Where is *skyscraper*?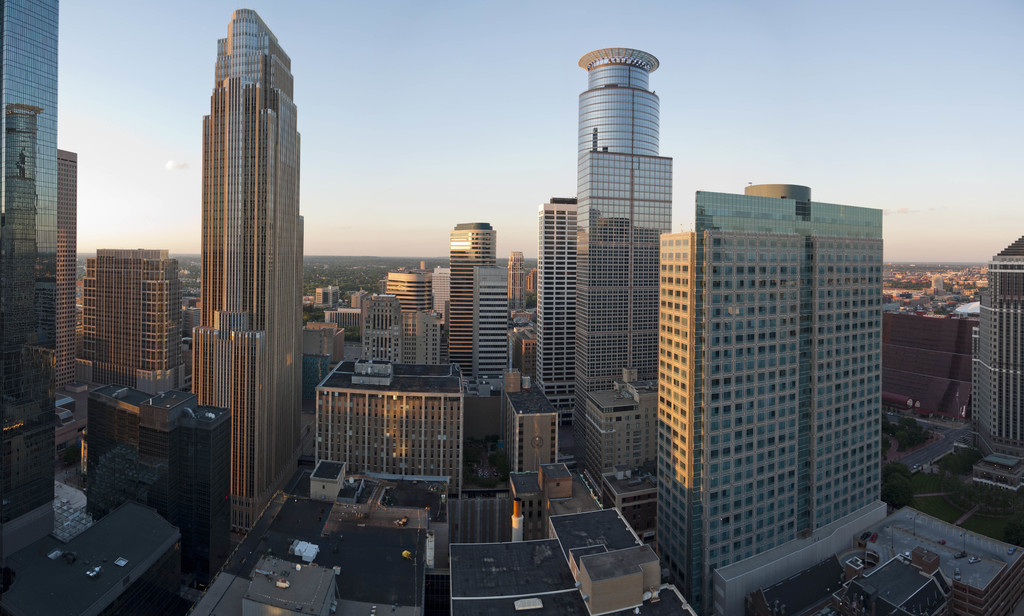
bbox=[360, 286, 397, 366].
